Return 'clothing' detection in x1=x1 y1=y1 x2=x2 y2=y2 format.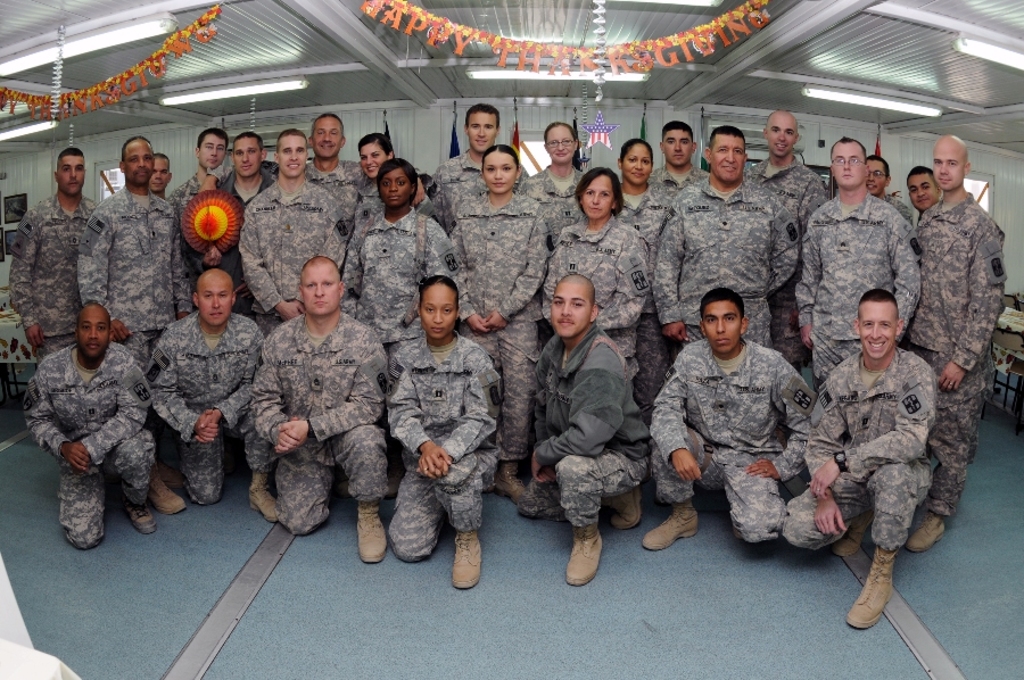
x1=655 y1=165 x2=713 y2=201.
